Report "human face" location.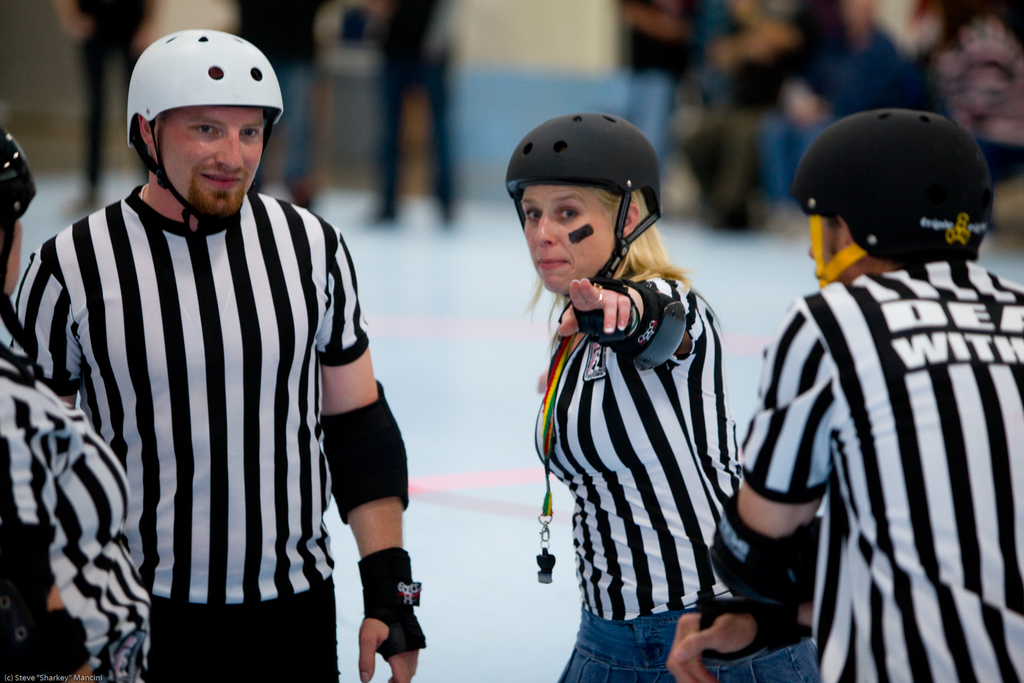
Report: Rect(516, 183, 614, 288).
